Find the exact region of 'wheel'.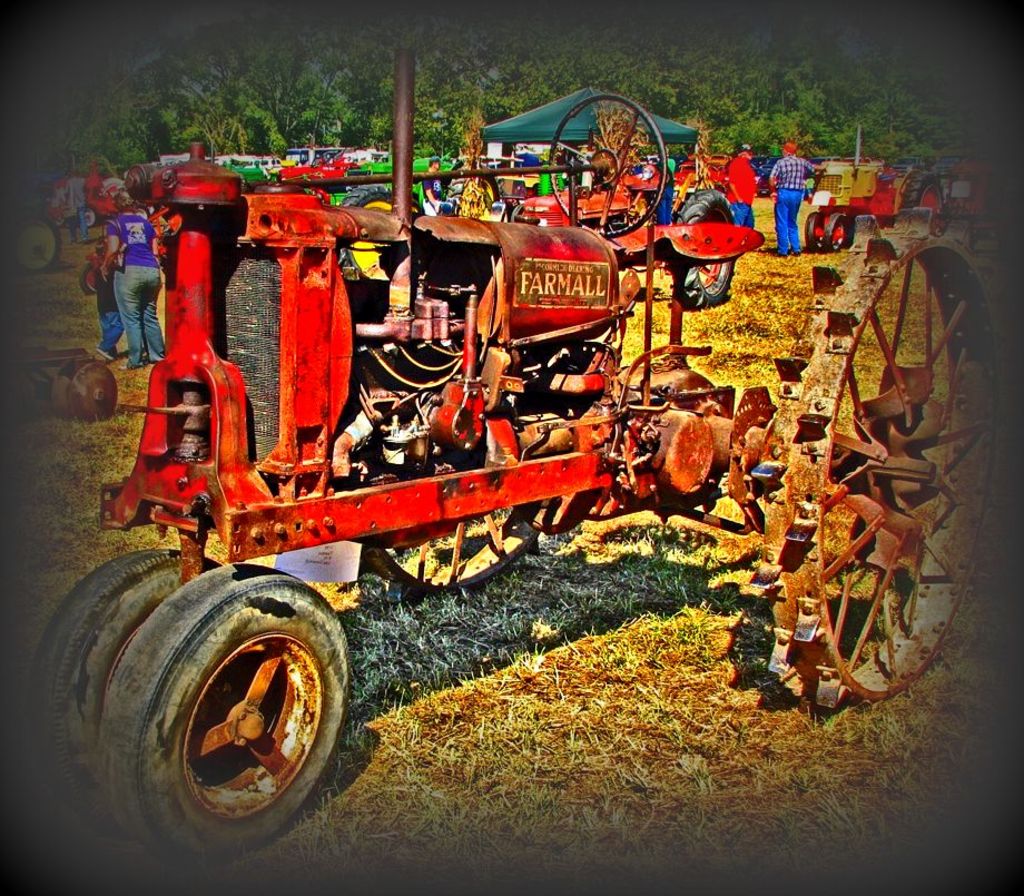
Exact region: rect(29, 550, 221, 826).
